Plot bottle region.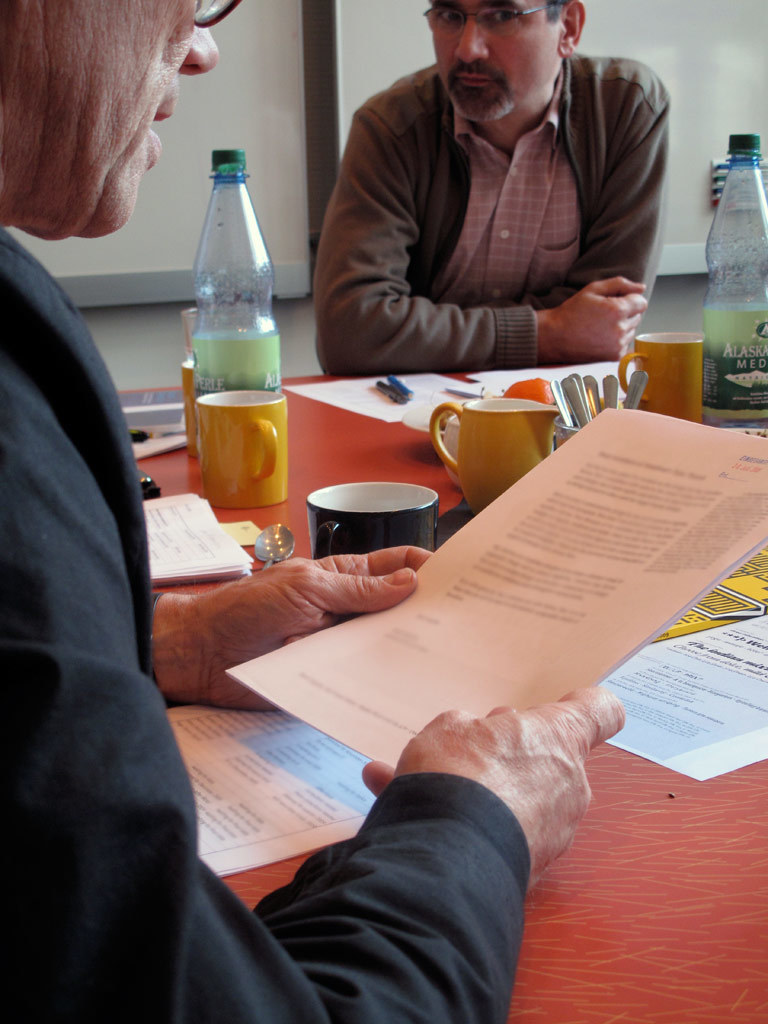
Plotted at [702, 135, 767, 433].
